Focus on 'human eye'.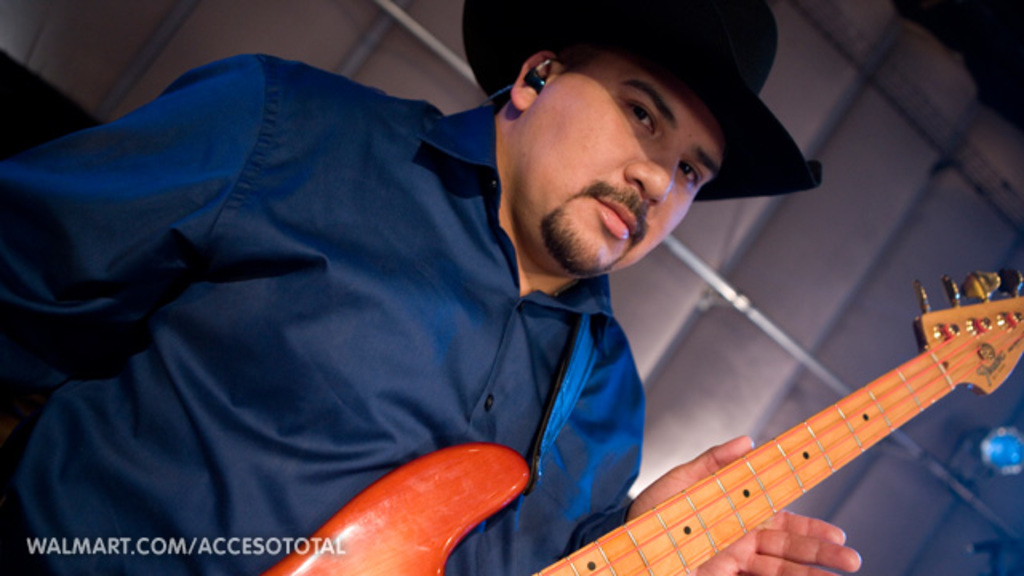
Focused at locate(614, 94, 664, 139).
